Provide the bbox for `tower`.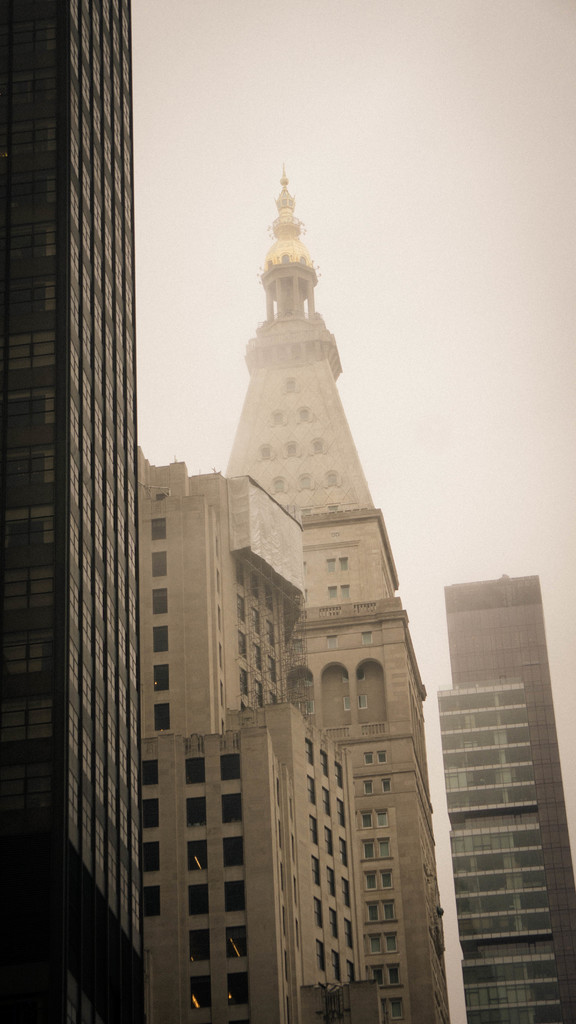
0/0/138/1023.
